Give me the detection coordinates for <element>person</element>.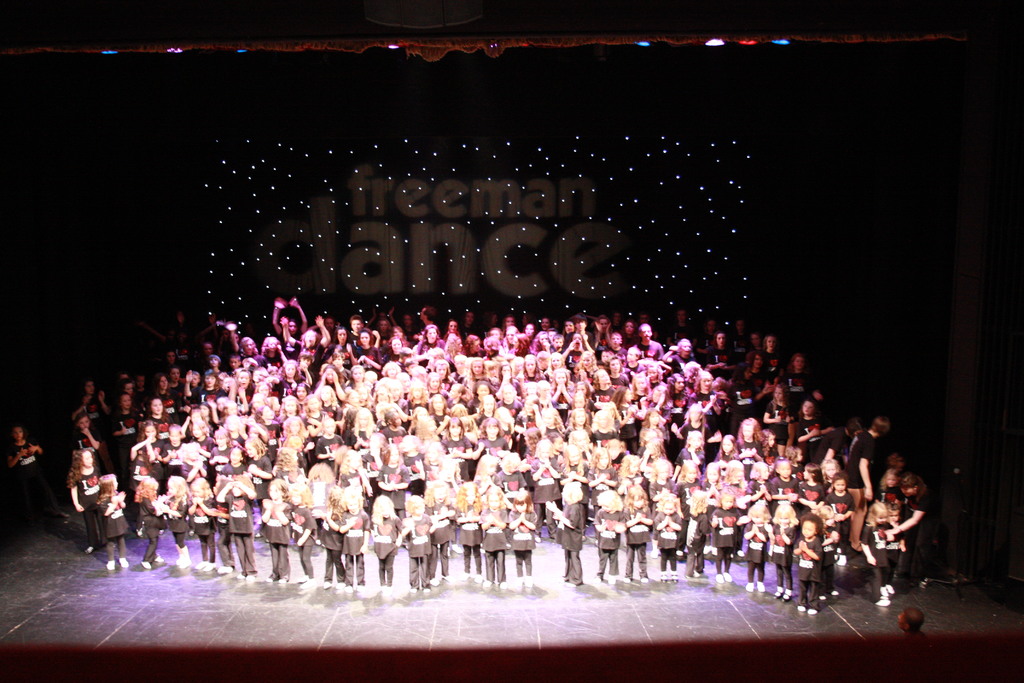
<bbox>4, 426, 40, 529</bbox>.
